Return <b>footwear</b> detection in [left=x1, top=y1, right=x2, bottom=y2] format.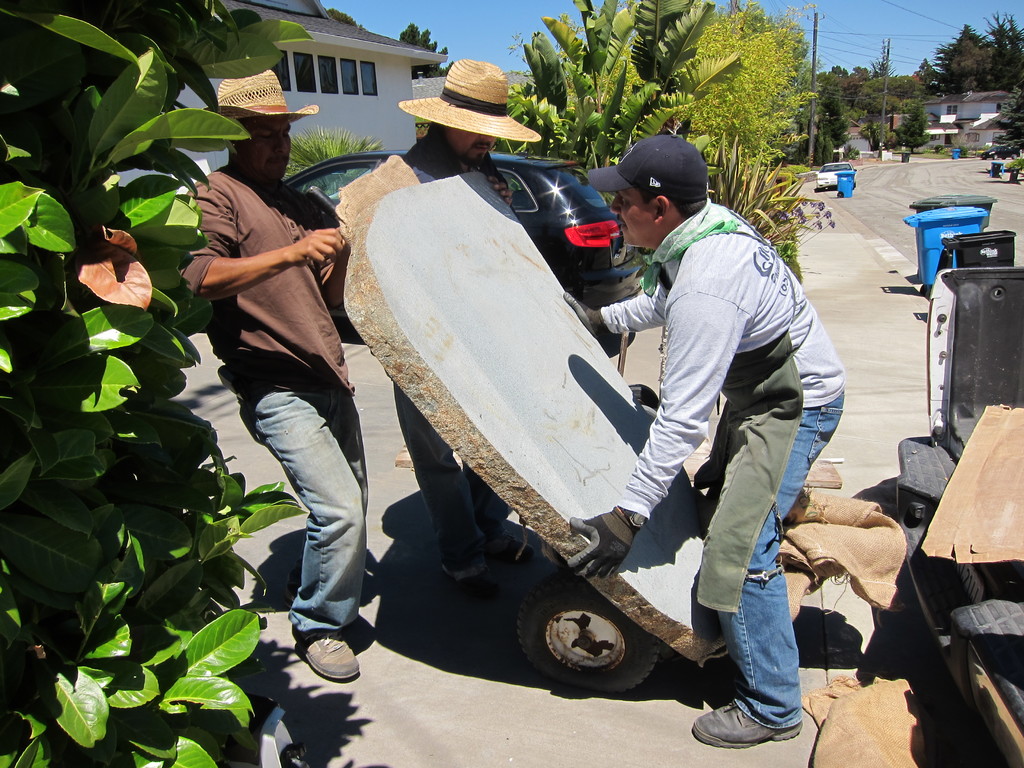
[left=287, top=625, right=371, bottom=685].
